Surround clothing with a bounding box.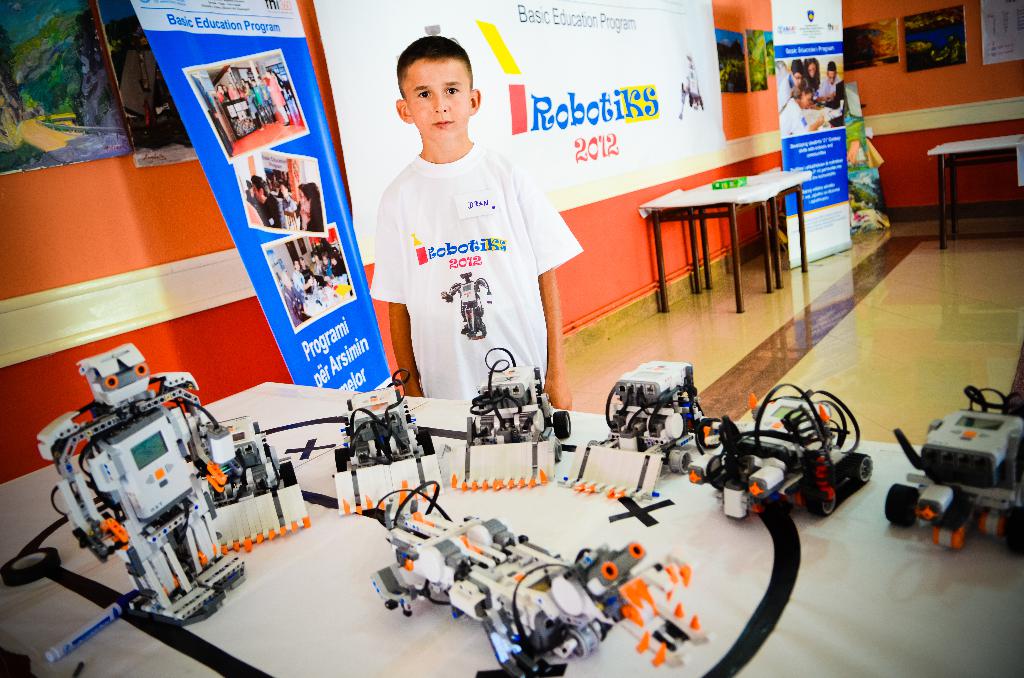
{"left": 364, "top": 132, "right": 526, "bottom": 404}.
